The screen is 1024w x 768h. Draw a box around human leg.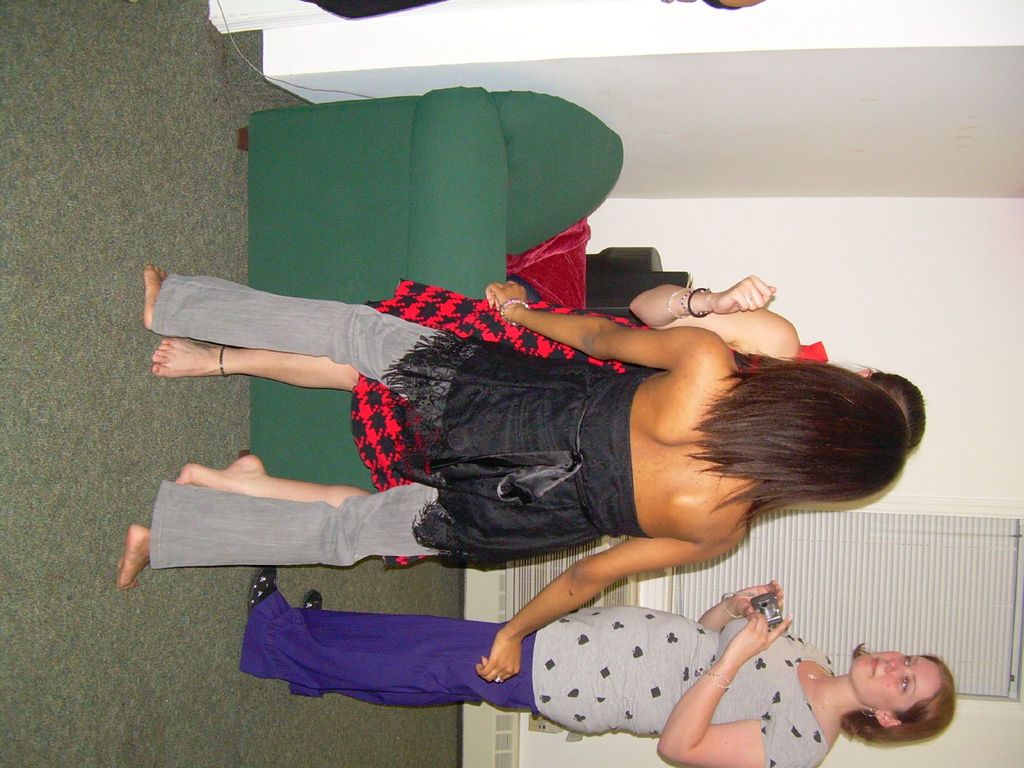
(251,570,611,723).
